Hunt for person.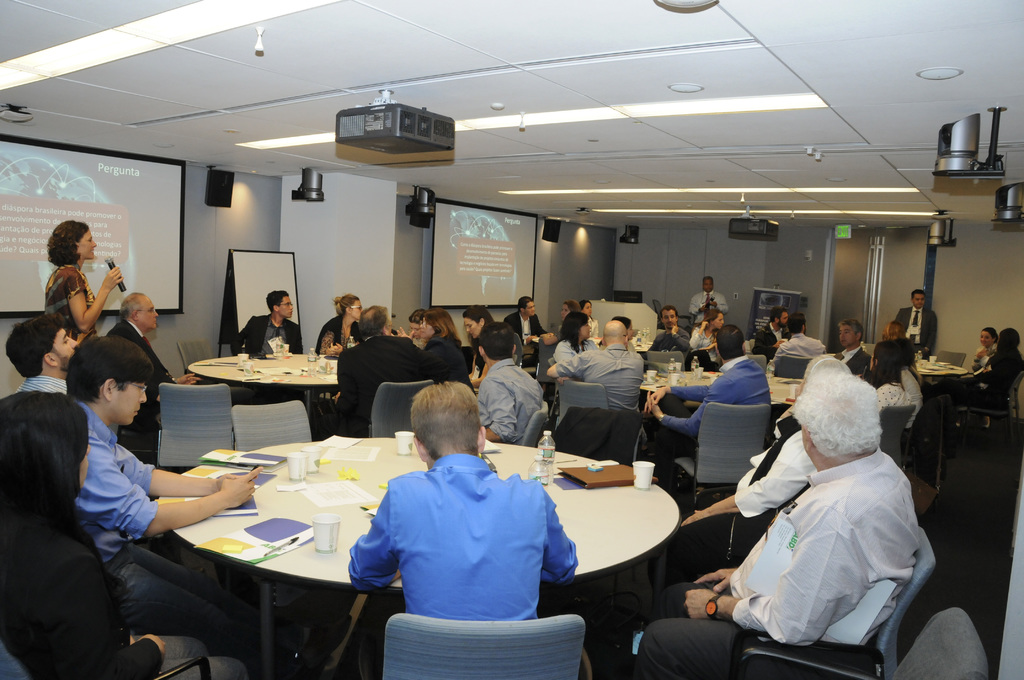
Hunted down at [474, 359, 545, 441].
